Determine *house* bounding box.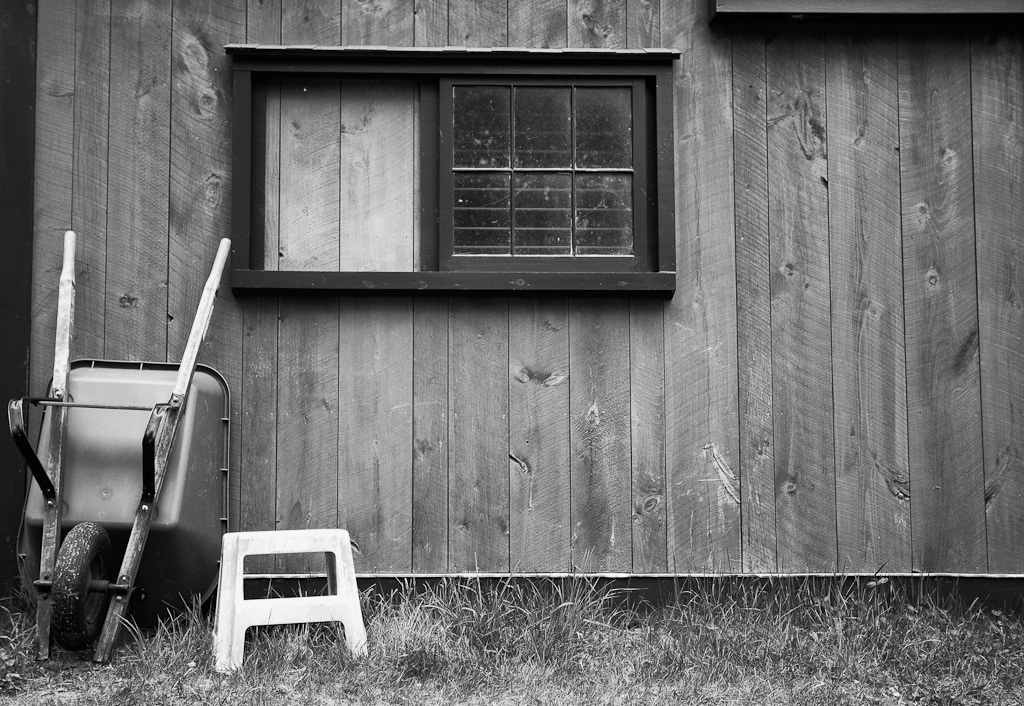
Determined: bbox=[0, 0, 1023, 602].
